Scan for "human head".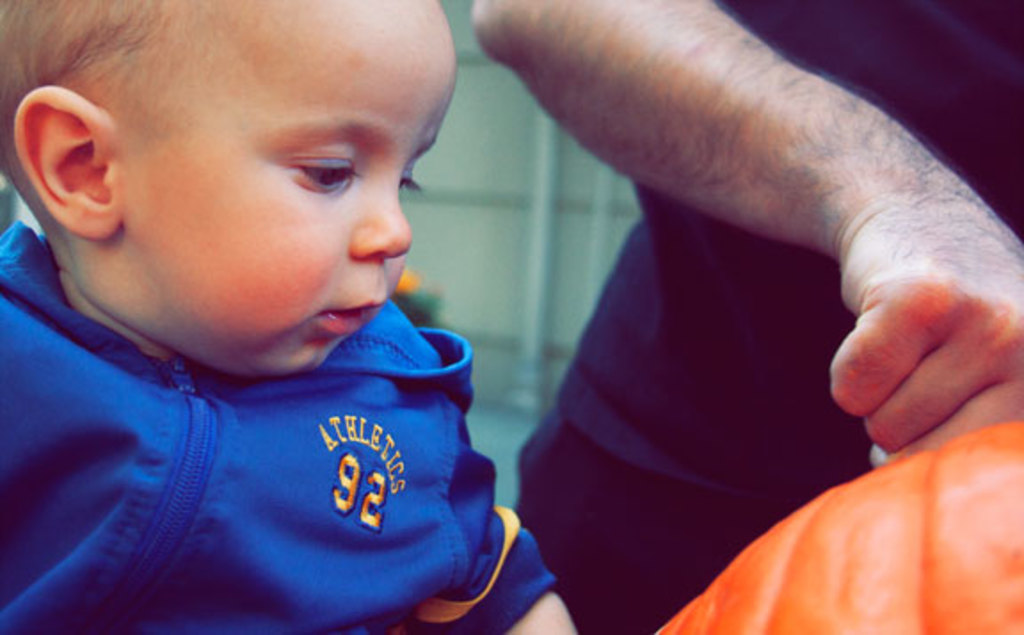
Scan result: bbox=(0, 0, 462, 304).
